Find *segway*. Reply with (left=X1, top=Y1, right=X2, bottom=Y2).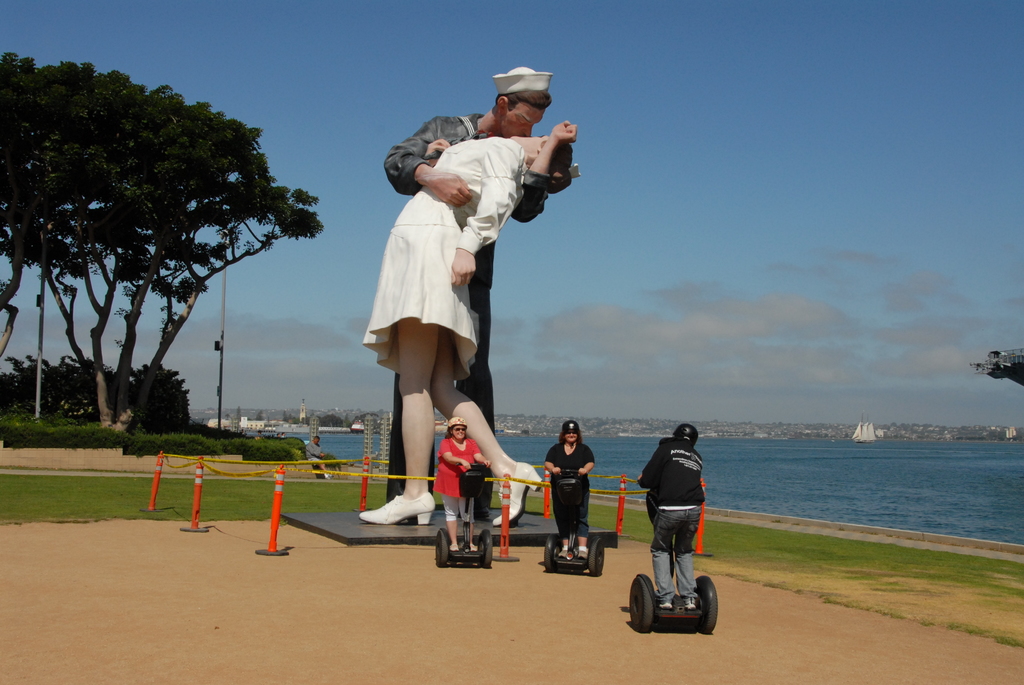
(left=434, top=459, right=495, bottom=572).
